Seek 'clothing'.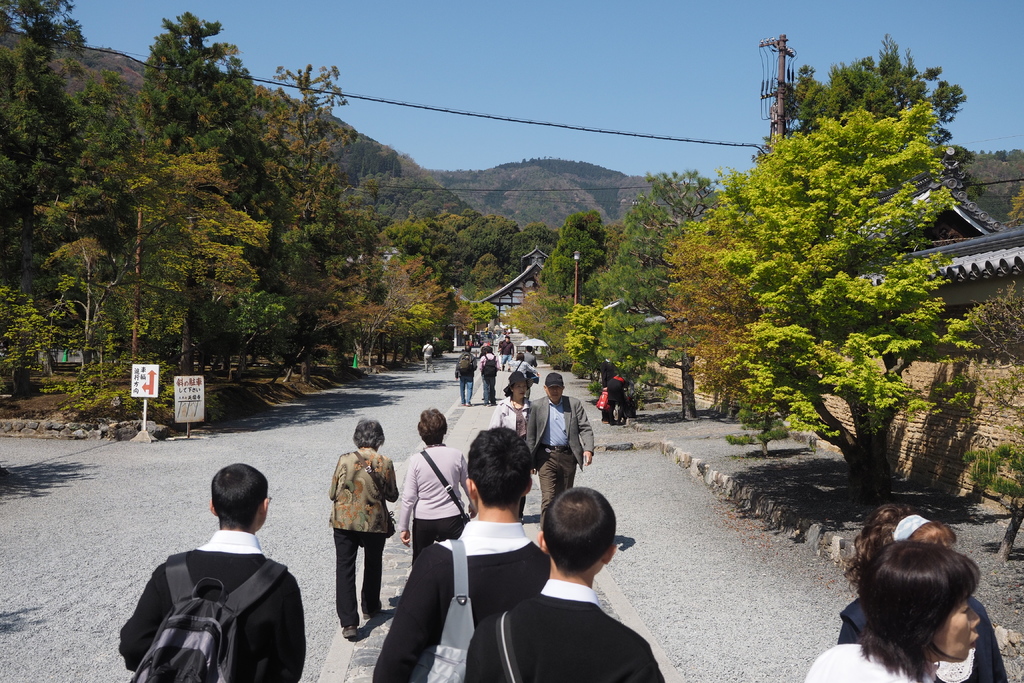
[481, 352, 497, 404].
